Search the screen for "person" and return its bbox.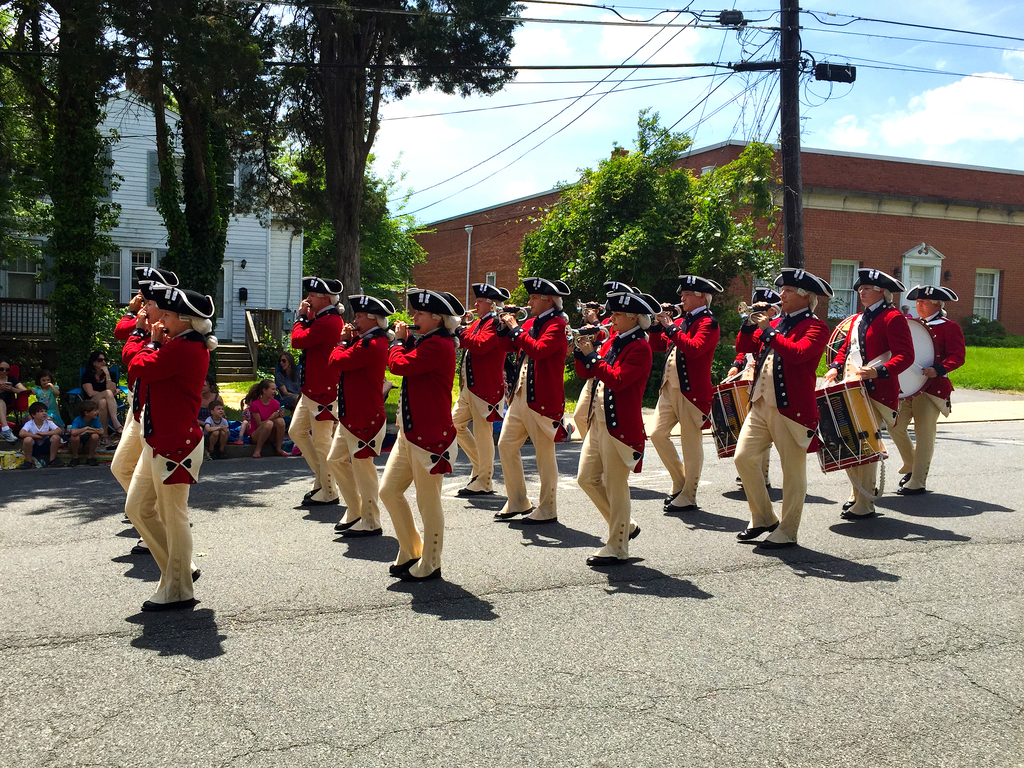
Found: (left=29, top=368, right=65, bottom=435).
